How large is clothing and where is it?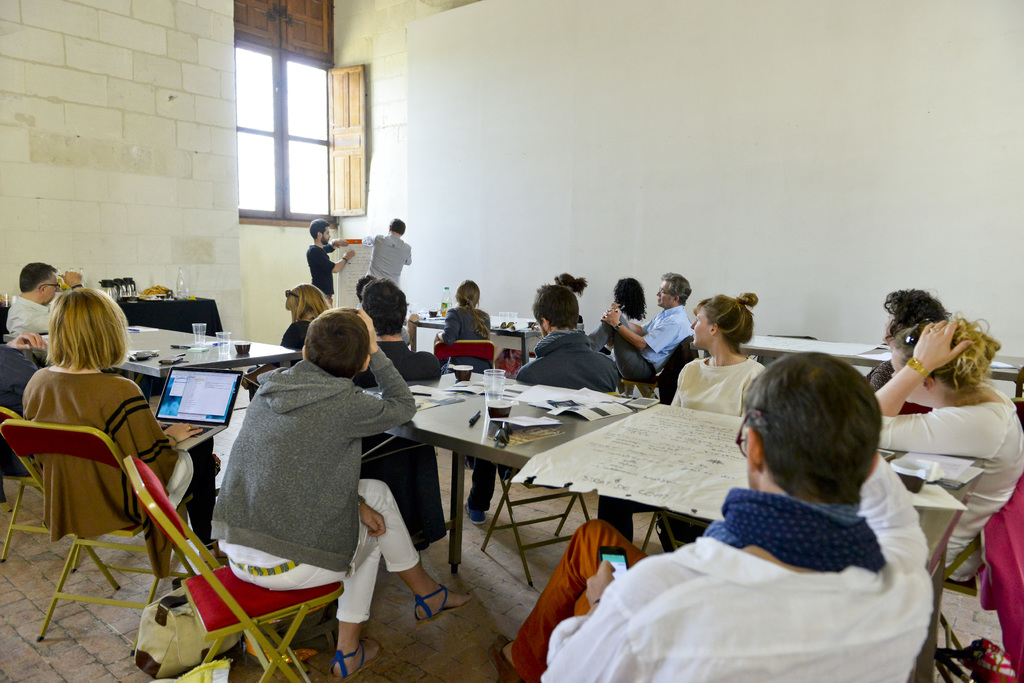
Bounding box: bbox=[209, 332, 401, 602].
